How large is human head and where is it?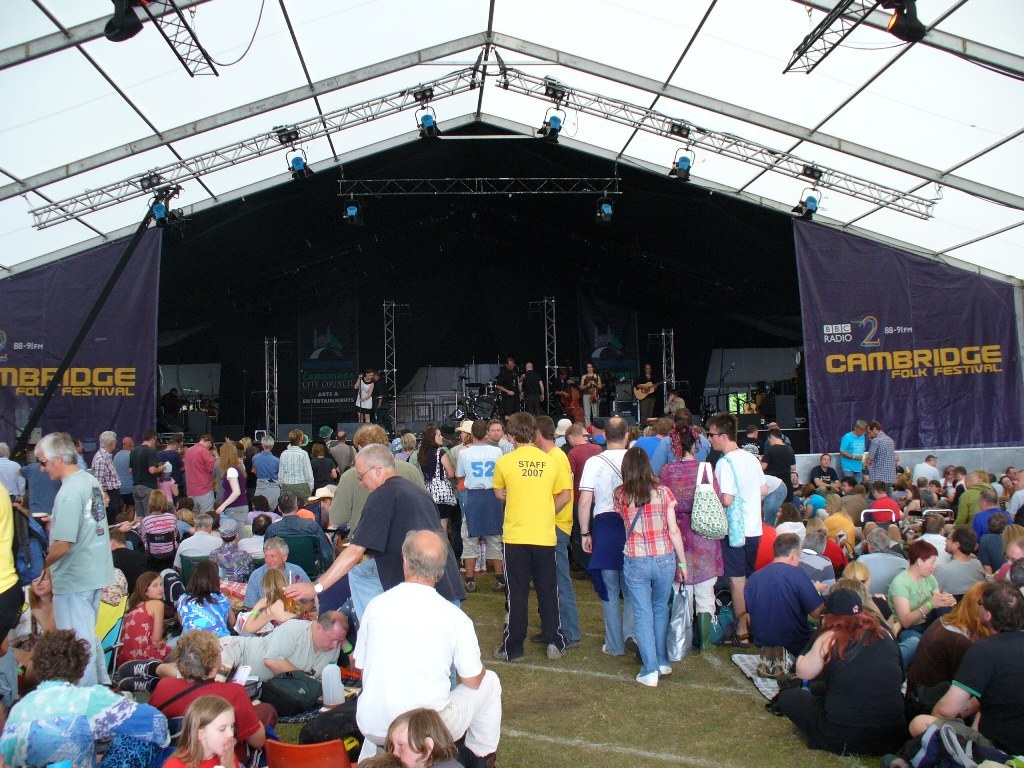
Bounding box: [x1=335, y1=430, x2=350, y2=443].
